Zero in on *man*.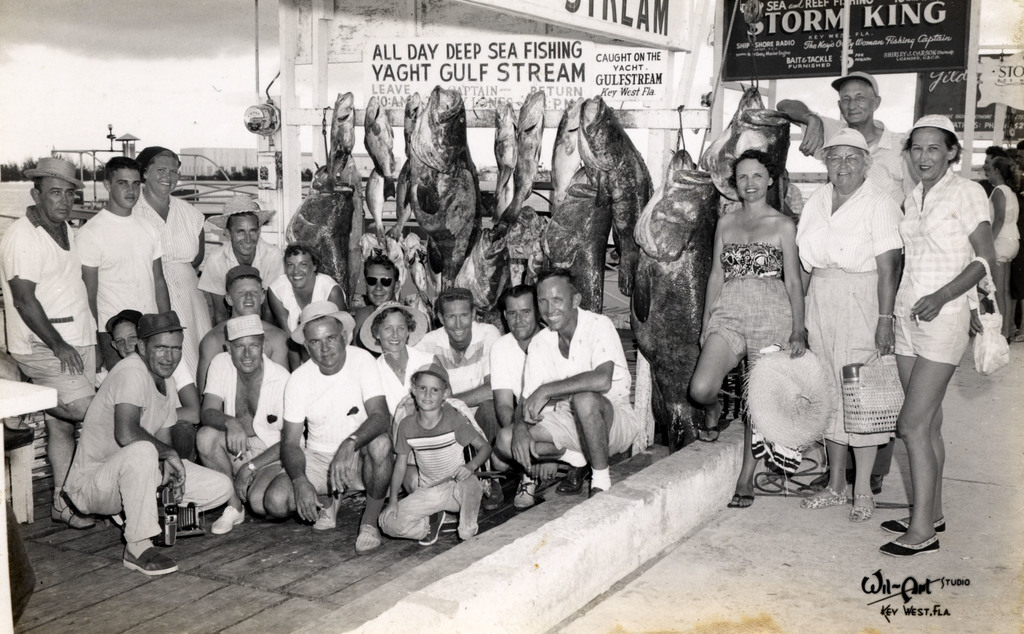
Zeroed in: 0/156/104/526.
